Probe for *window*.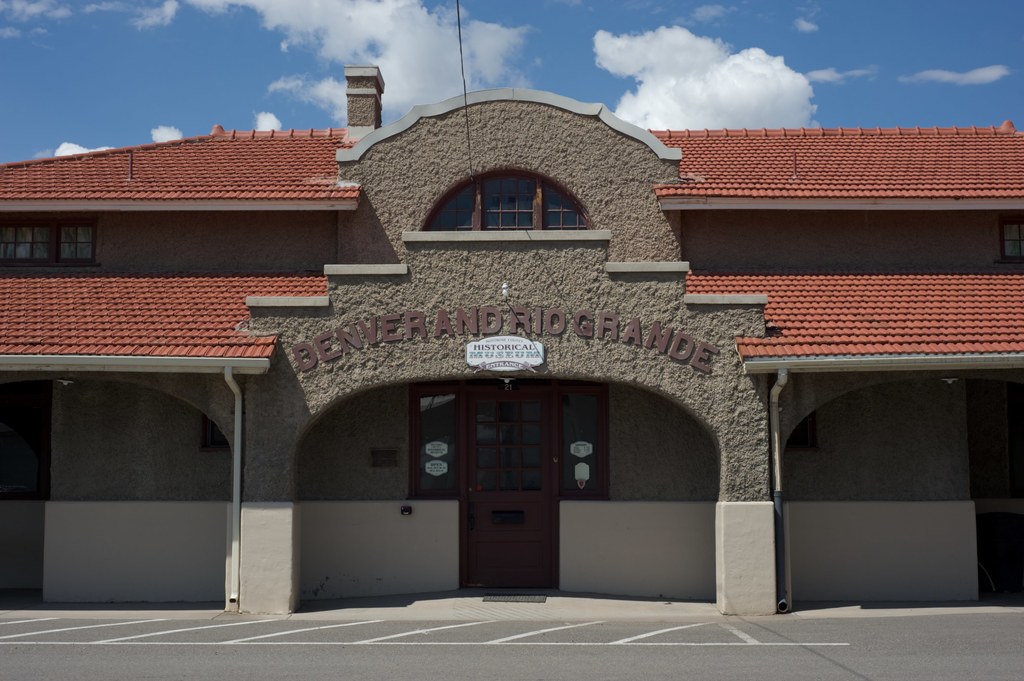
Probe result: rect(0, 217, 96, 266).
